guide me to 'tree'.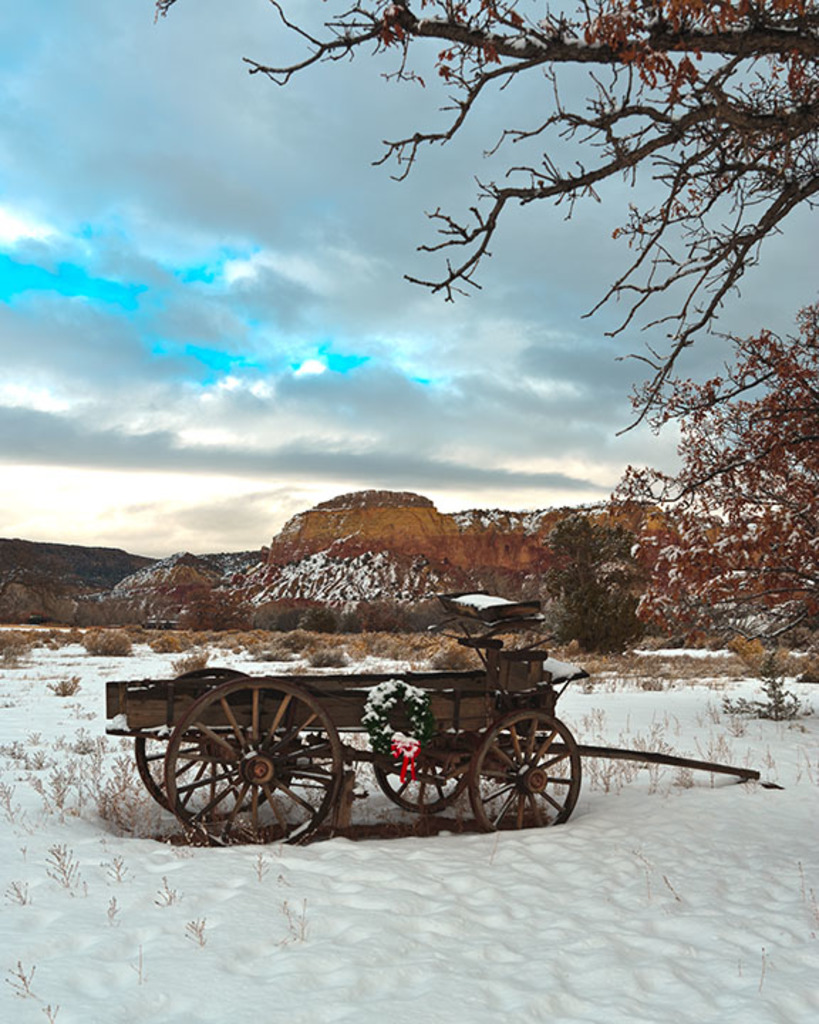
Guidance: box=[331, 20, 771, 466].
